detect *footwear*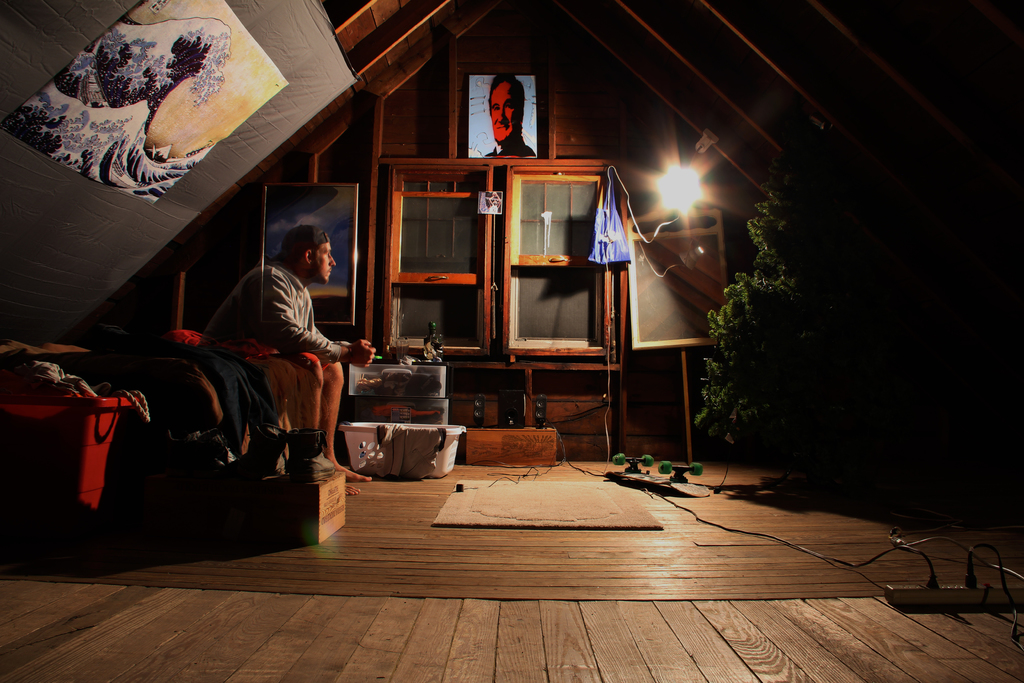
285 426 338 485
